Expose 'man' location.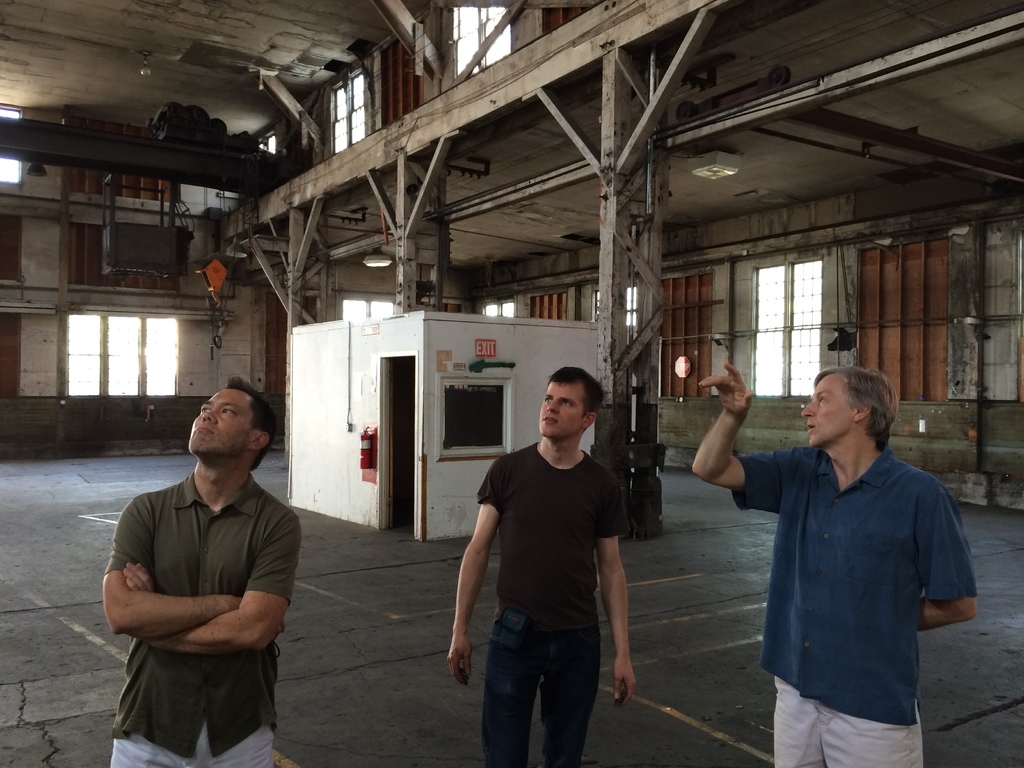
Exposed at x1=715 y1=333 x2=991 y2=736.
